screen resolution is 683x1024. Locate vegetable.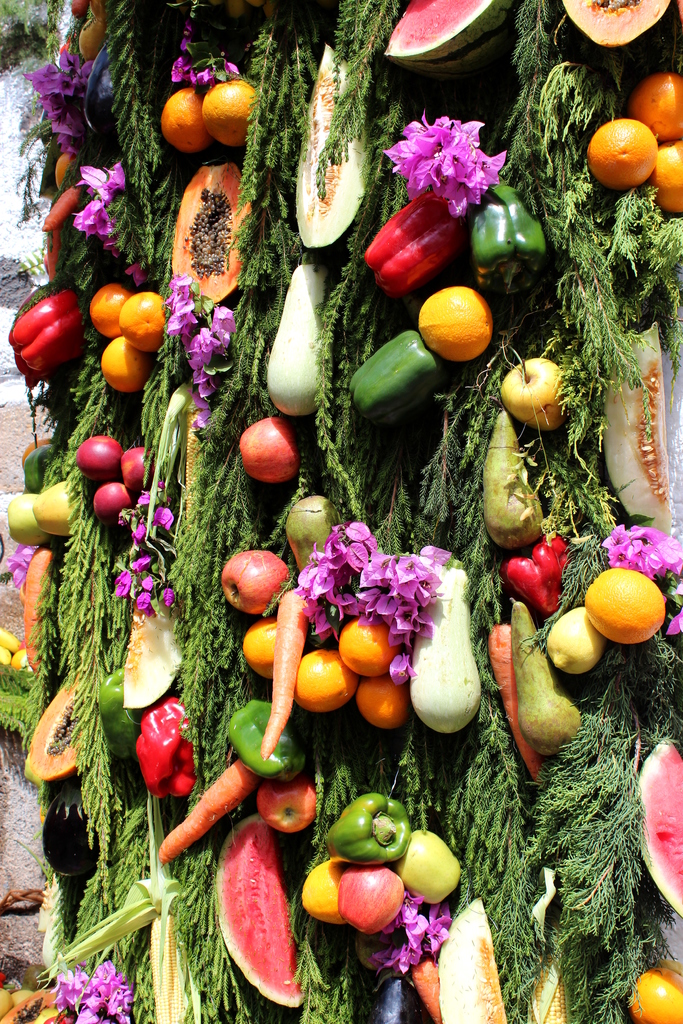
(x1=542, y1=603, x2=605, y2=676).
